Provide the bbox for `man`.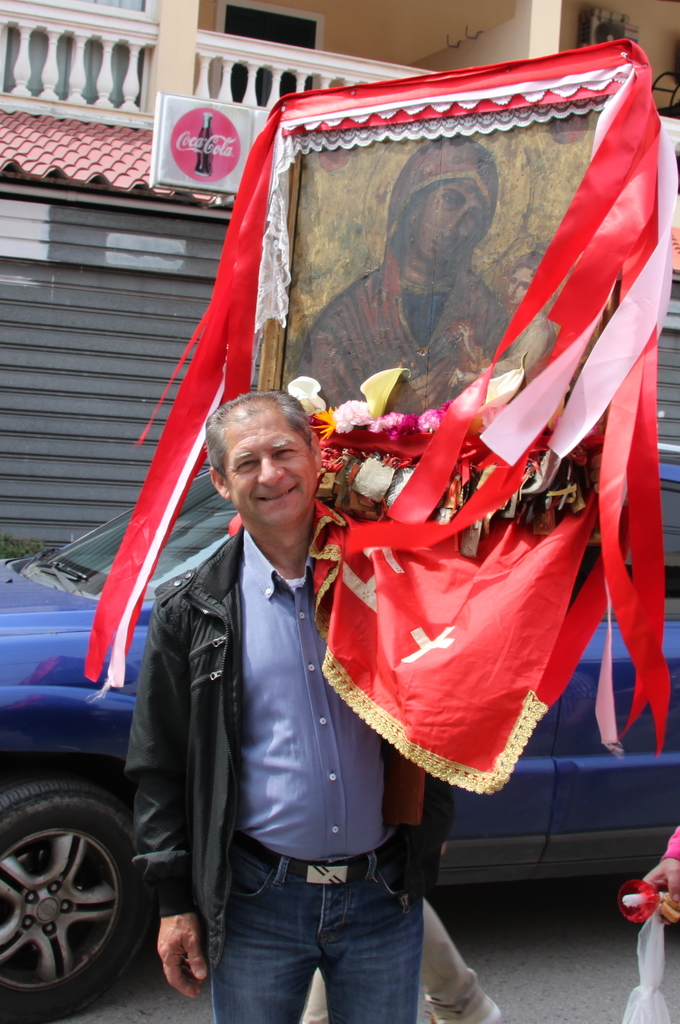
locate(147, 388, 361, 1014).
